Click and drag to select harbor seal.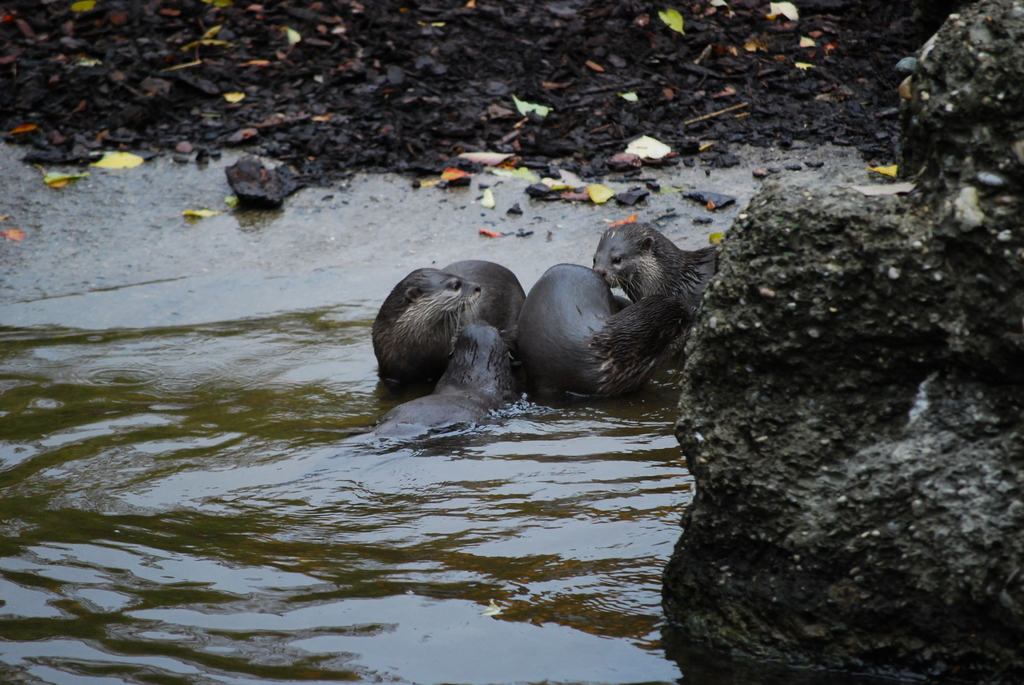
Selection: locate(365, 318, 524, 462).
